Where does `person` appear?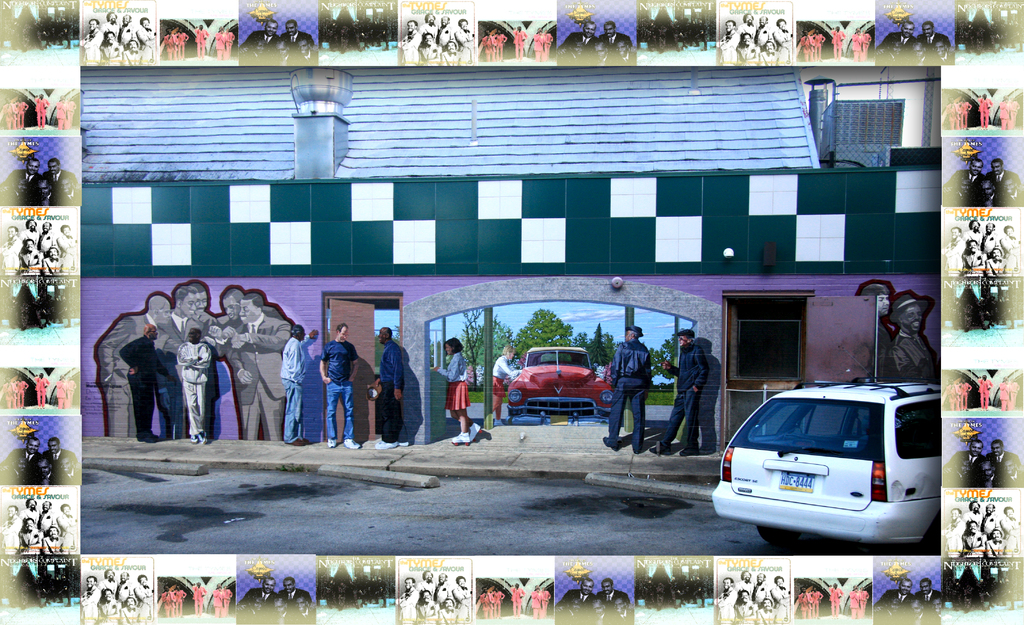
Appears at box(491, 345, 517, 416).
